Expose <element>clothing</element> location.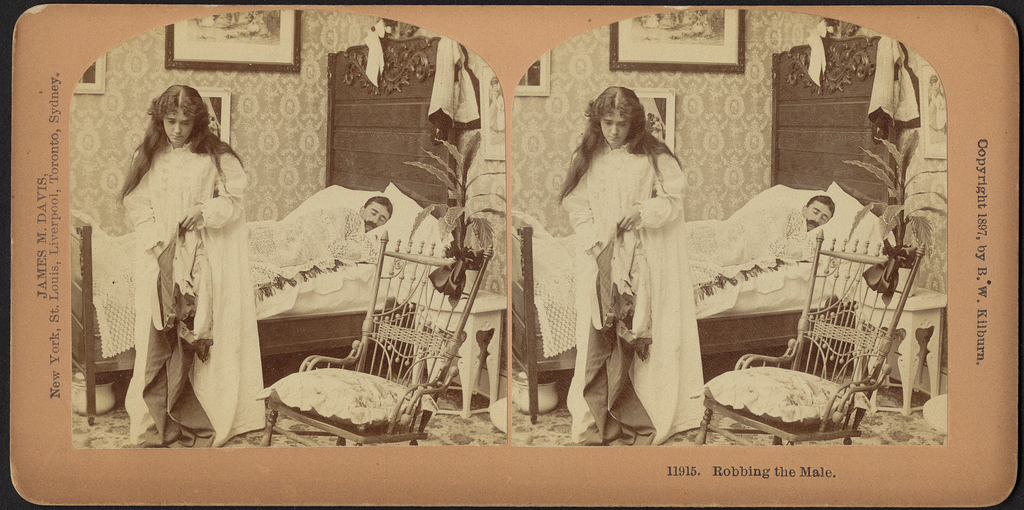
Exposed at locate(678, 195, 824, 286).
